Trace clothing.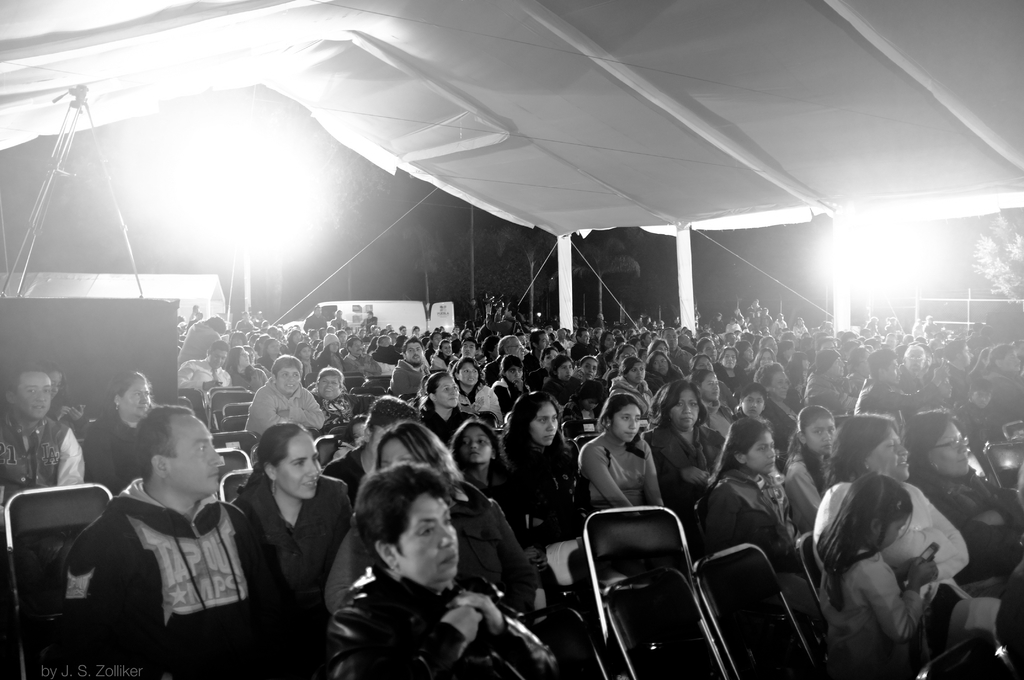
Traced to bbox=(319, 400, 358, 428).
